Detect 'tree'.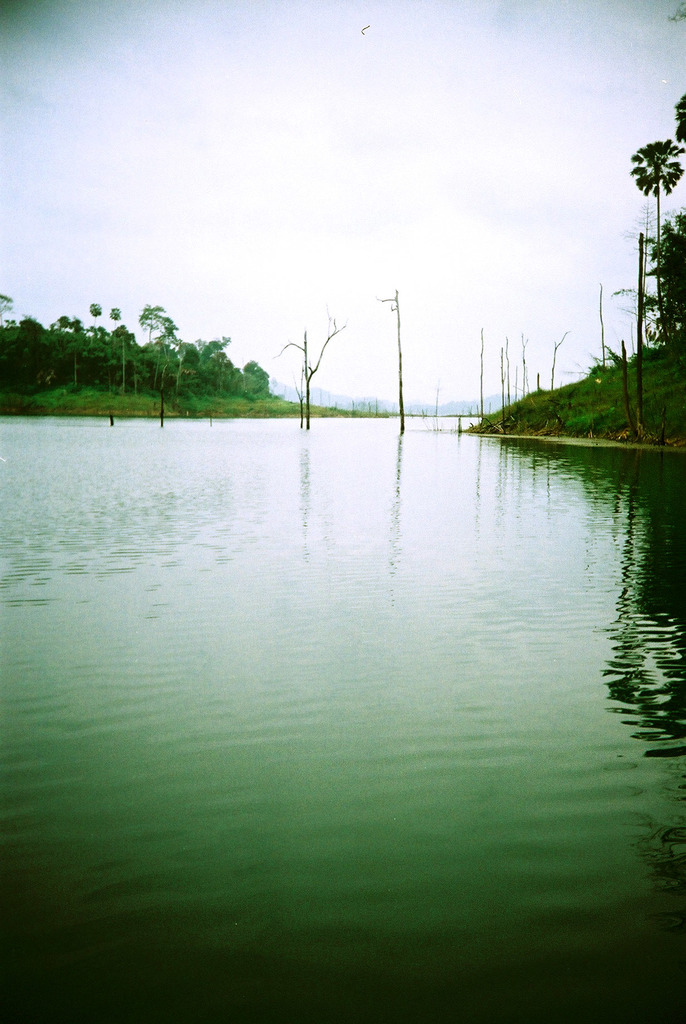
Detected at detection(110, 301, 120, 373).
